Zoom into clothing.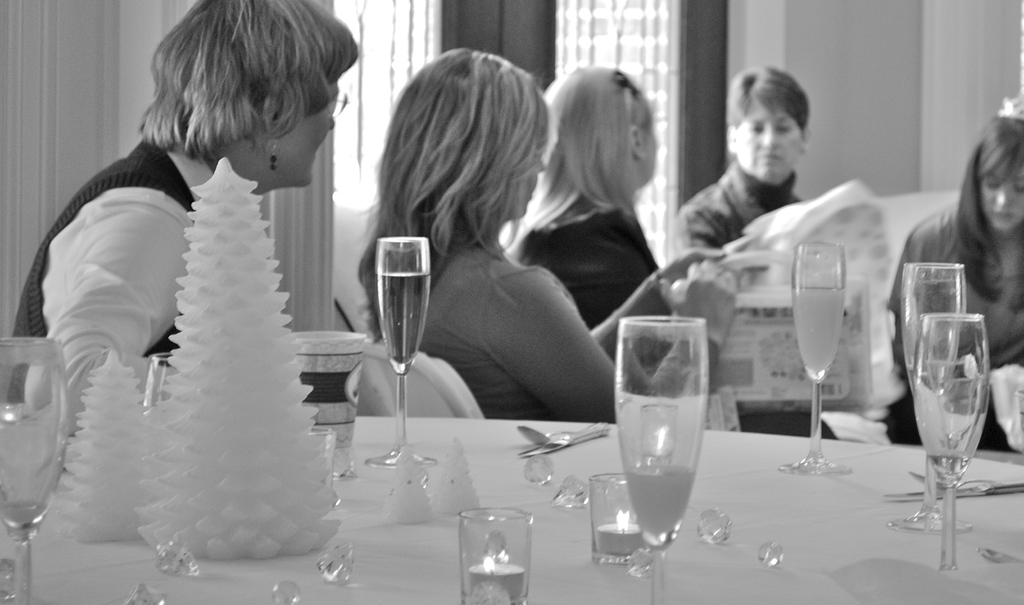
Zoom target: [664,160,810,278].
